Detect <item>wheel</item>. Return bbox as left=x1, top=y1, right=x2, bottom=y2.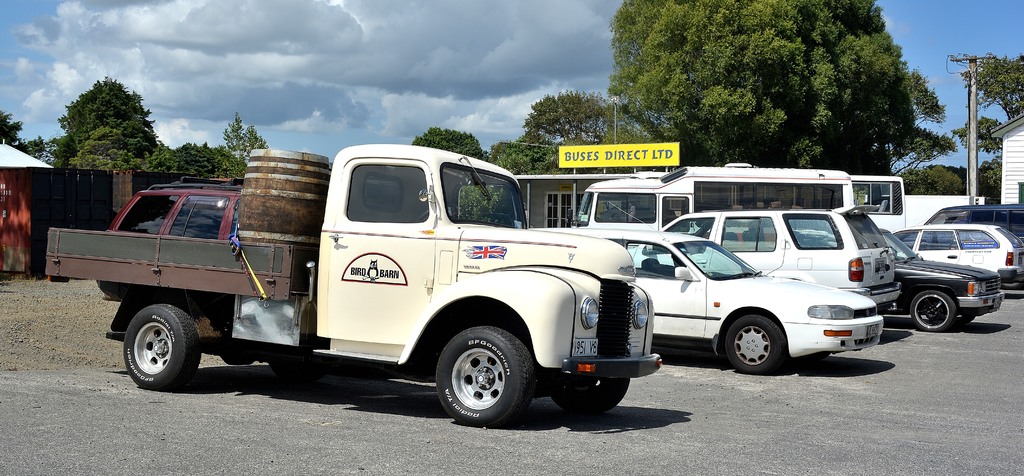
left=417, top=209, right=428, bottom=222.
